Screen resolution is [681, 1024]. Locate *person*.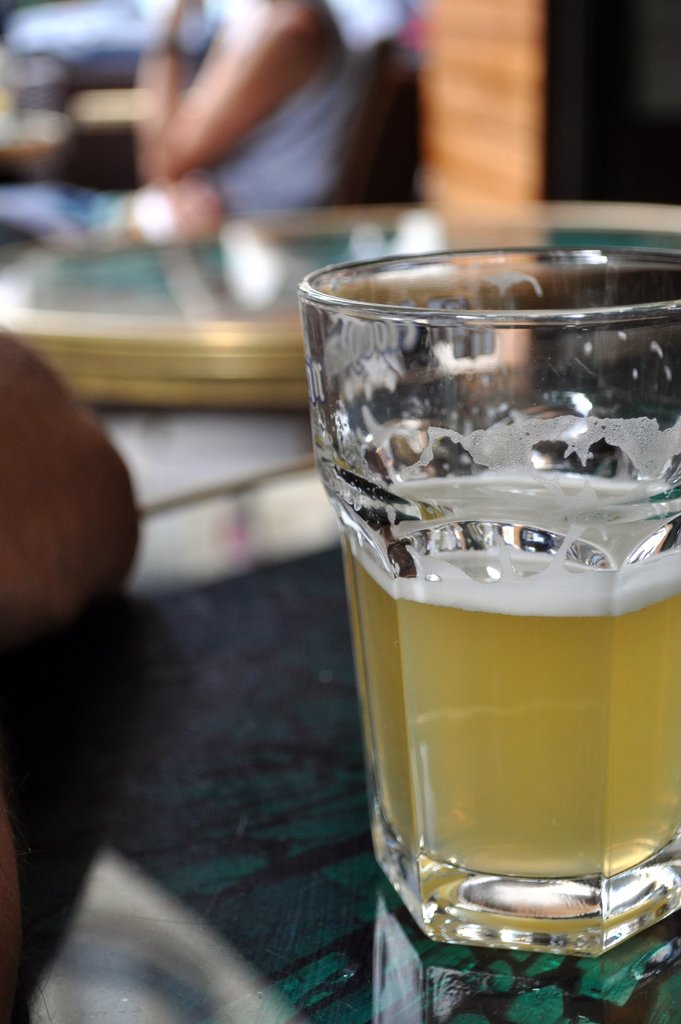
[left=131, top=0, right=369, bottom=207].
